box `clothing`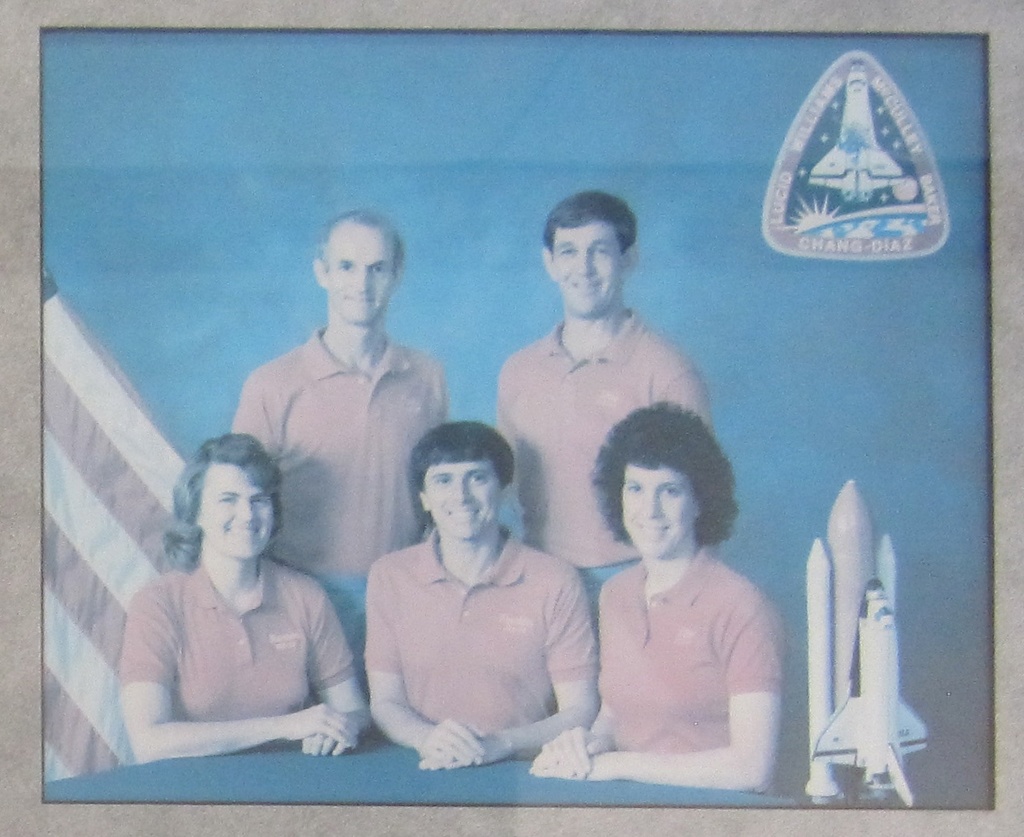
115:562:355:724
